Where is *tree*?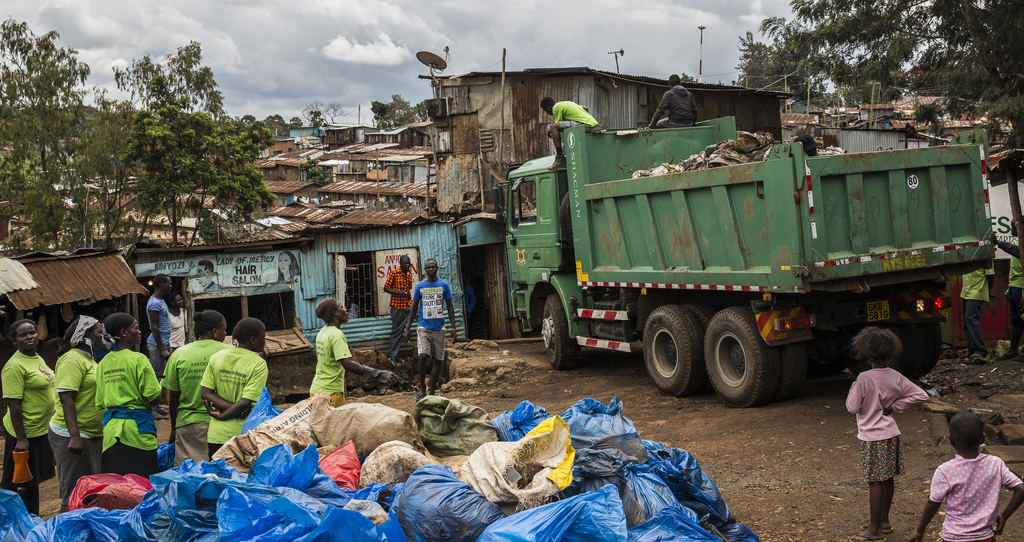
region(304, 93, 344, 124).
